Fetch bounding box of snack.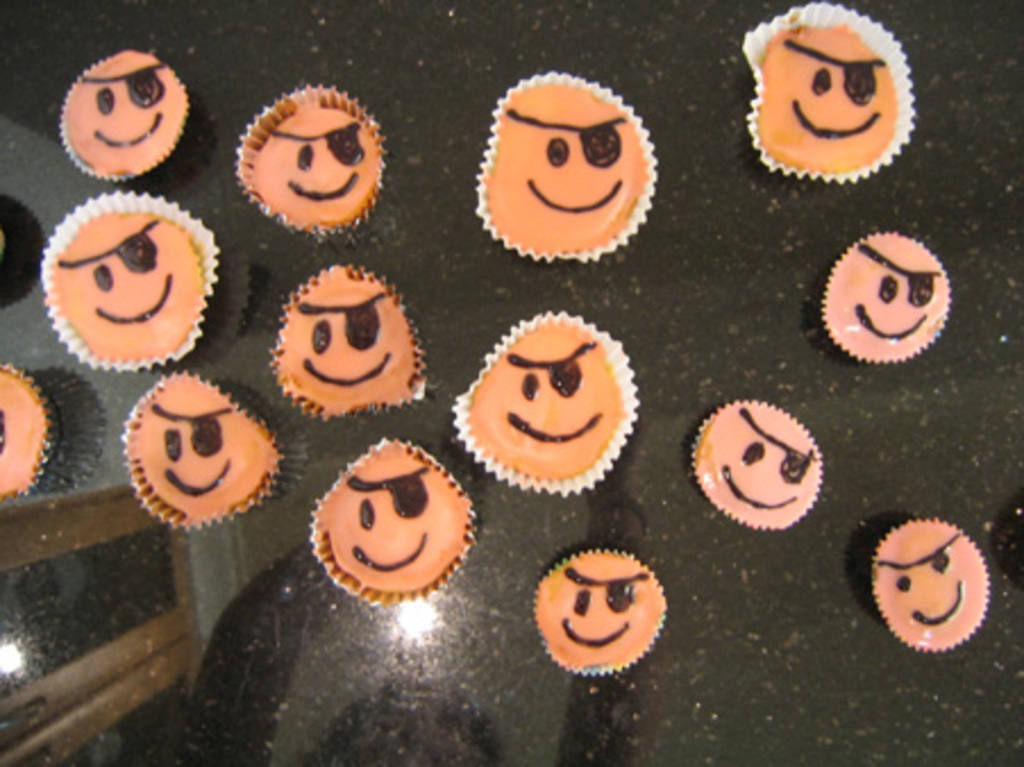
Bbox: box(320, 440, 472, 595).
